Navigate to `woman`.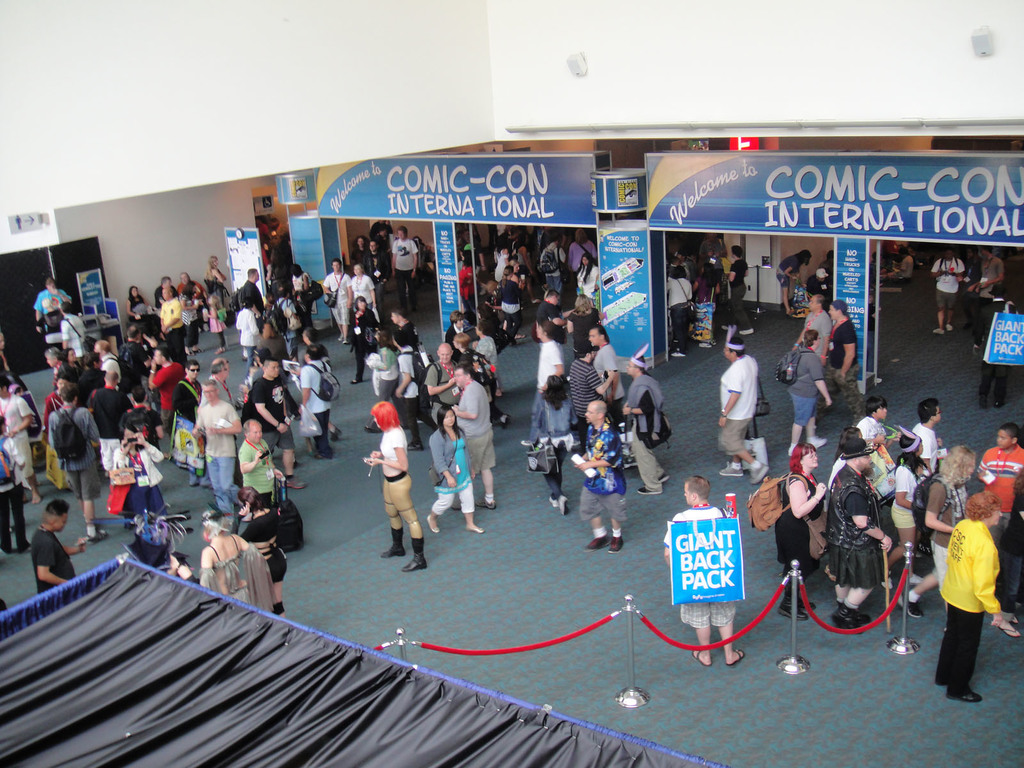
Navigation target: 351/266/376/312.
